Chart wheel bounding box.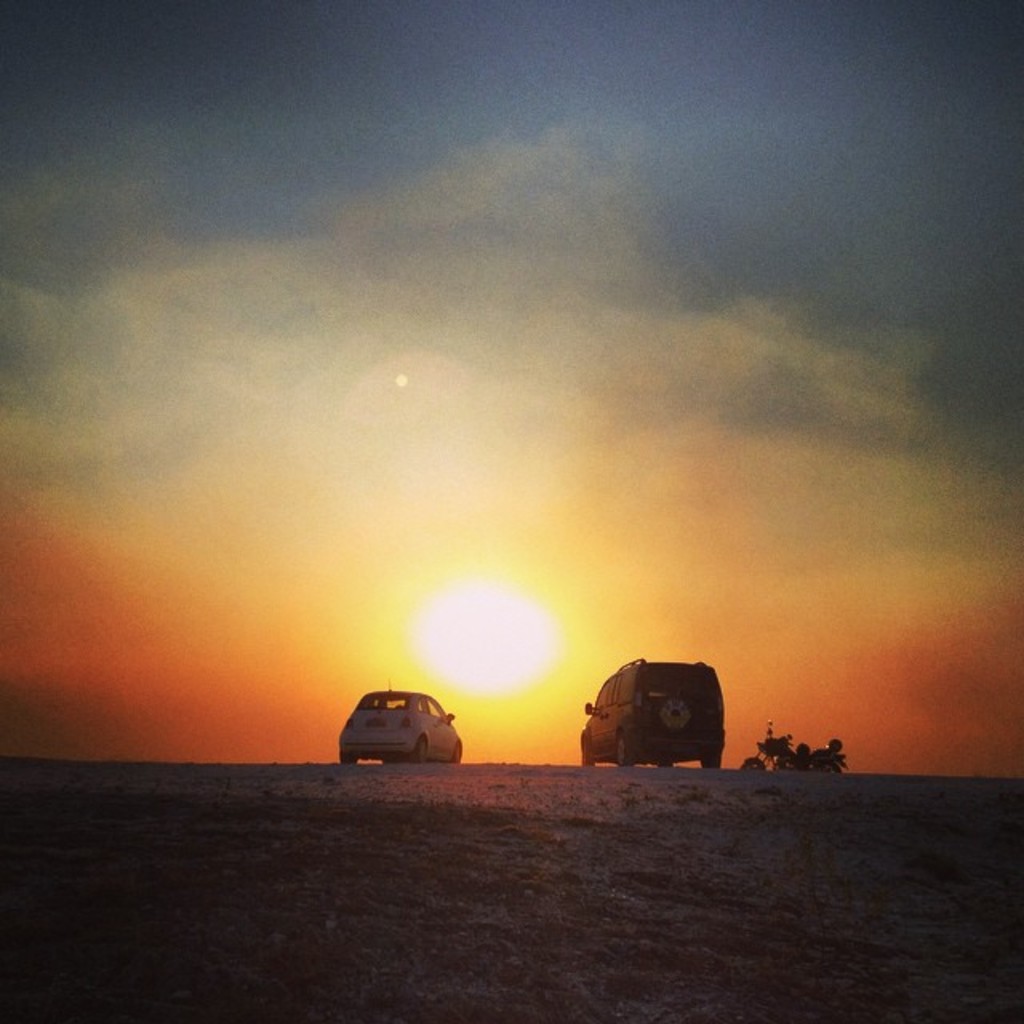
Charted: detection(578, 742, 597, 768).
